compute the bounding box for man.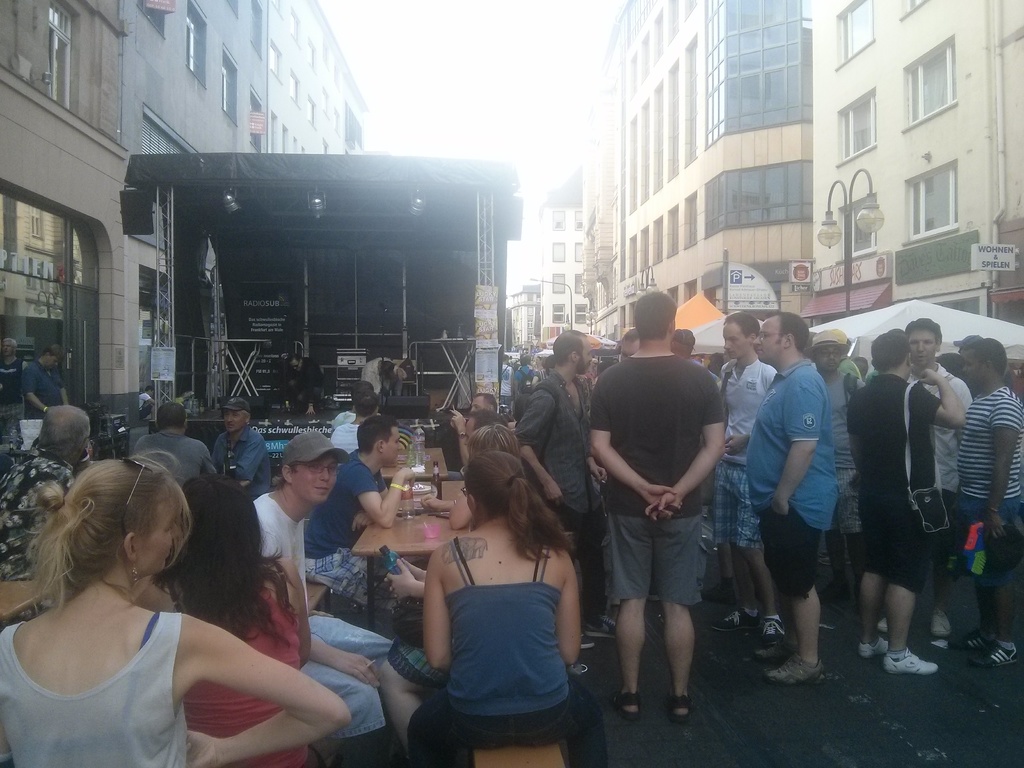
(left=844, top=330, right=968, bottom=676).
